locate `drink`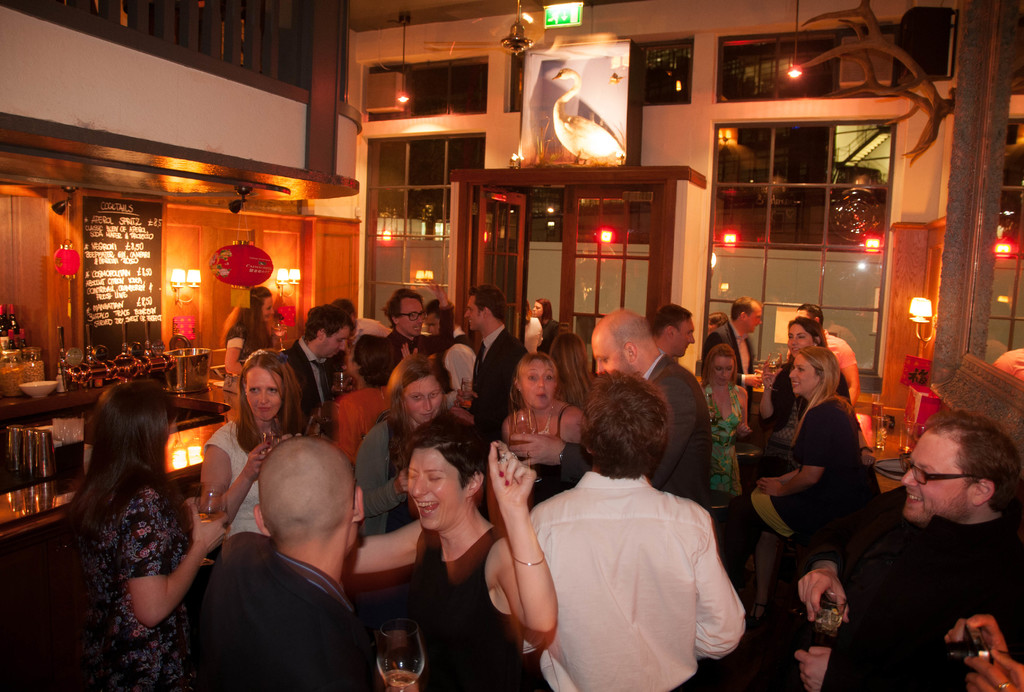
<region>709, 412, 721, 426</region>
